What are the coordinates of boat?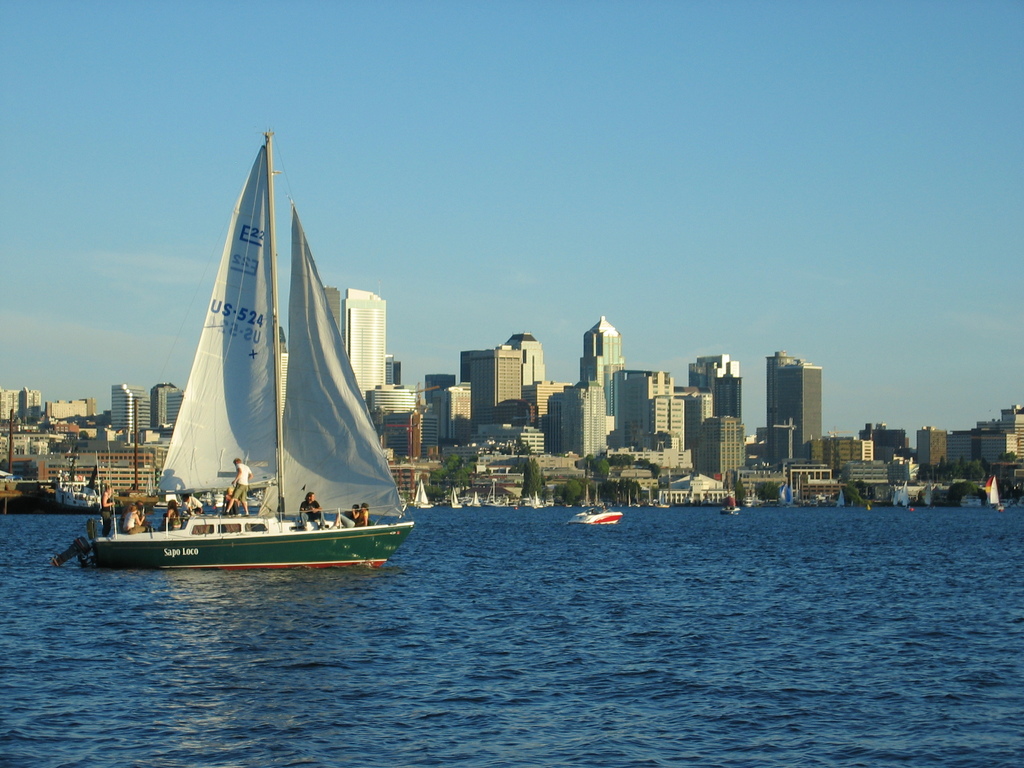
779, 483, 796, 508.
